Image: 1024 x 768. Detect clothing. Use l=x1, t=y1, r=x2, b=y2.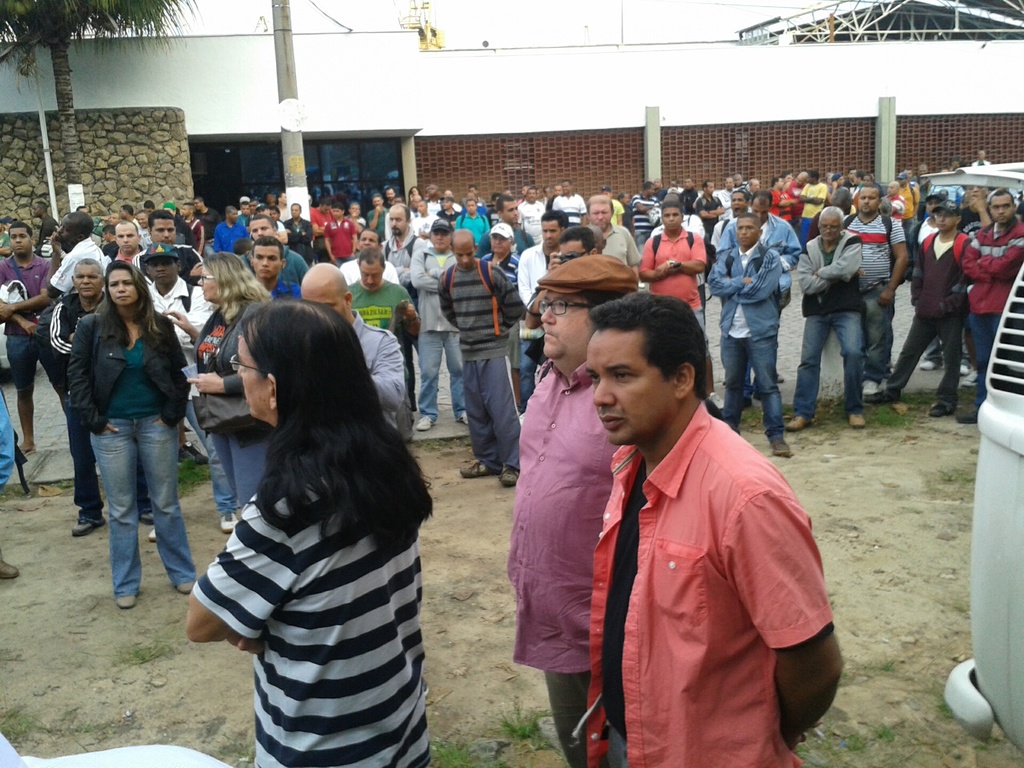
l=440, t=262, r=527, b=468.
